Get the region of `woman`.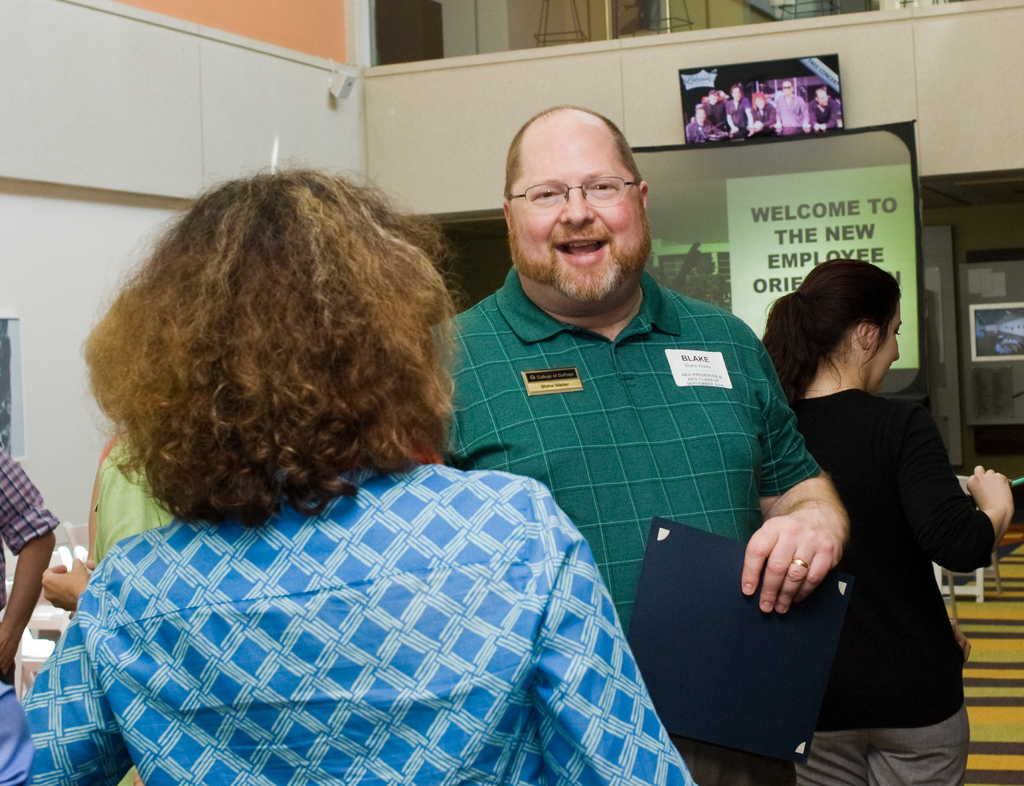
bbox=(48, 429, 167, 785).
